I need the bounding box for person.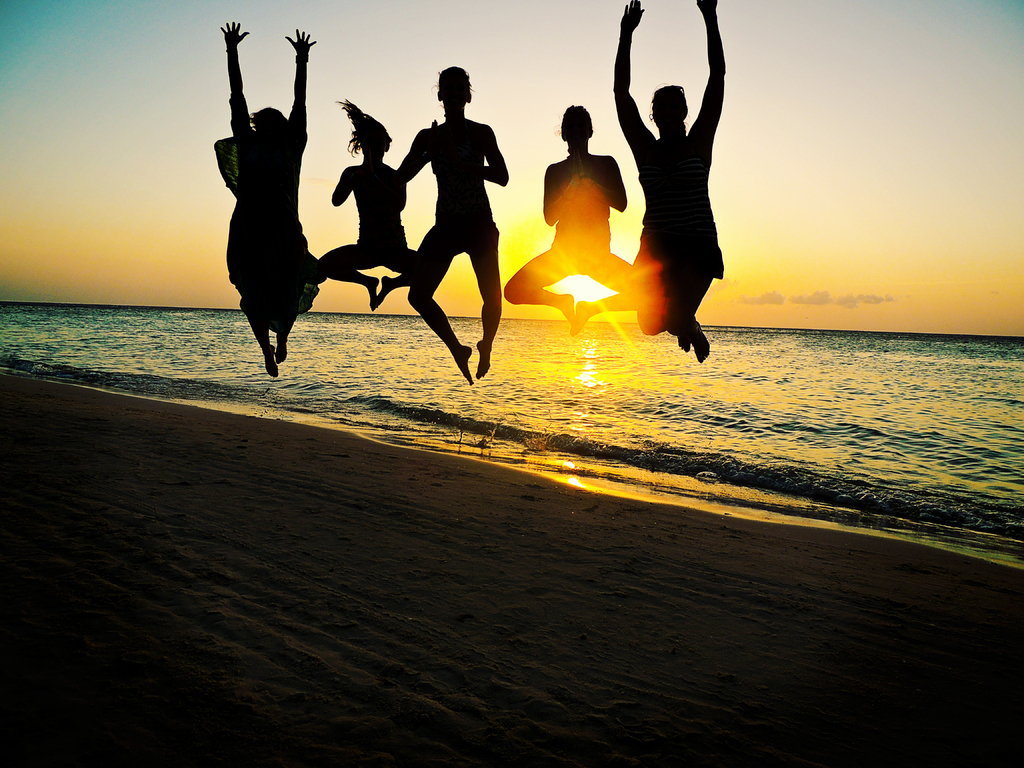
Here it is: <box>388,55,508,372</box>.
